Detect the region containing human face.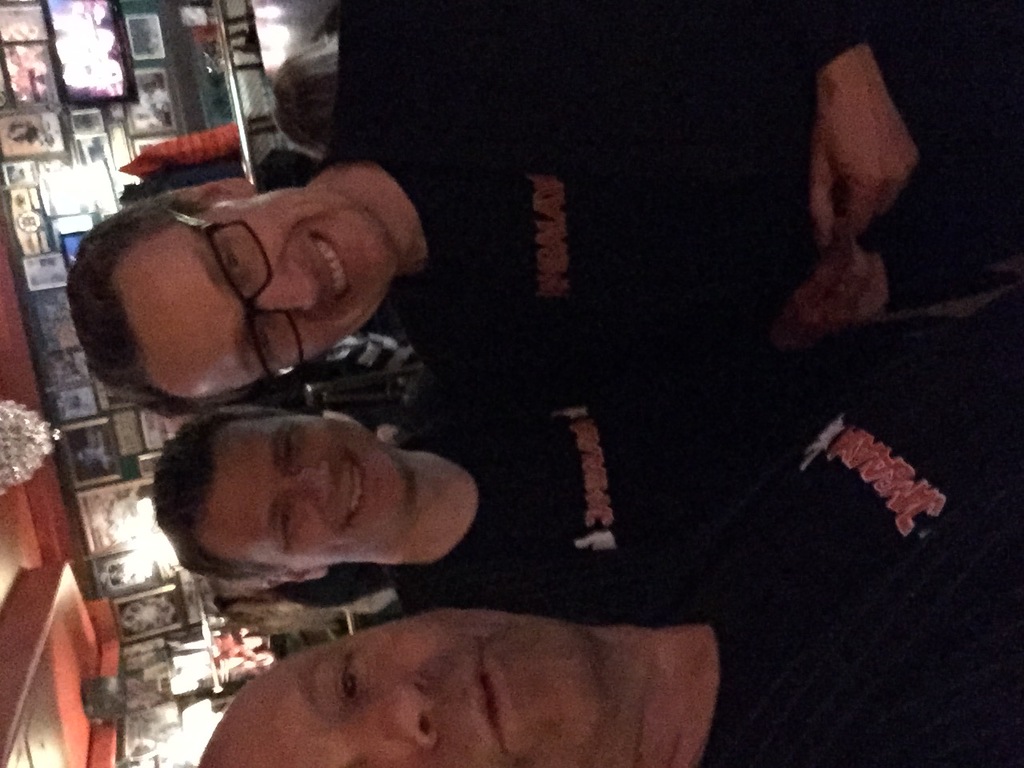
bbox(202, 612, 594, 767).
